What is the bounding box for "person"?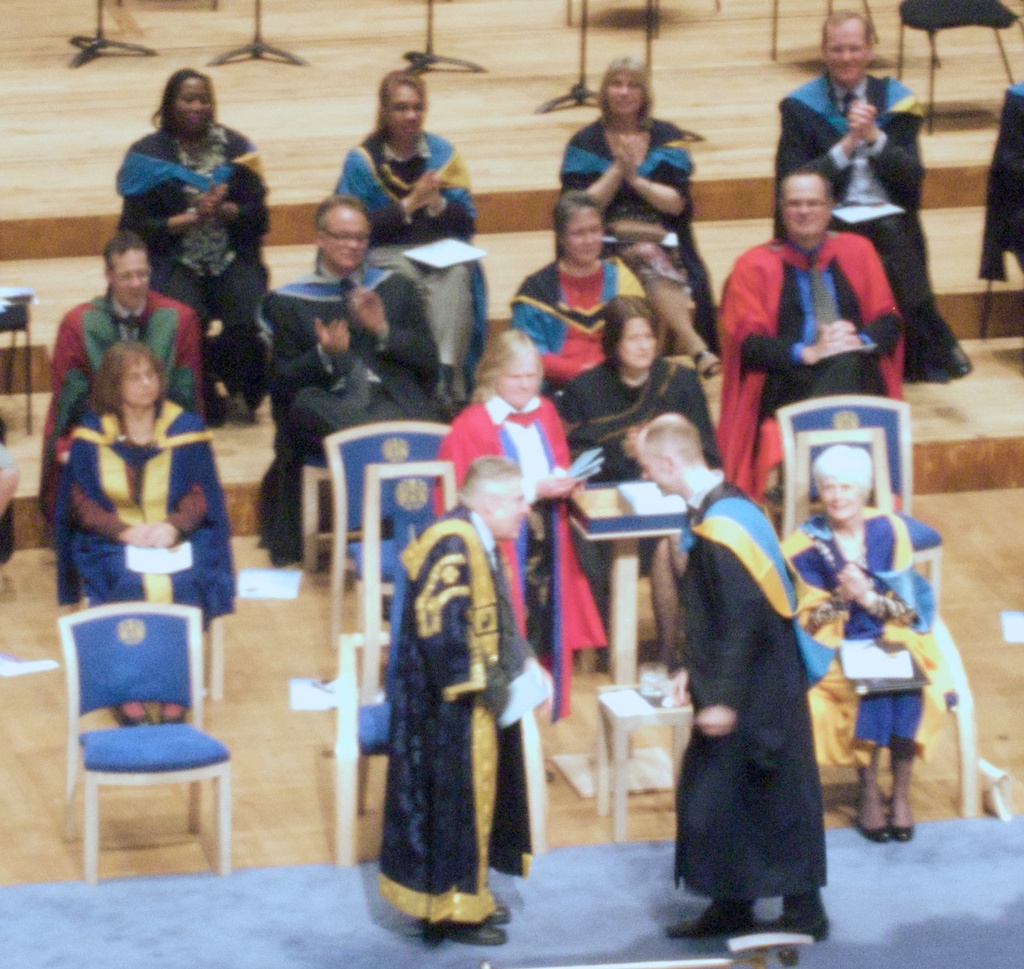
{"x1": 508, "y1": 190, "x2": 652, "y2": 435}.
